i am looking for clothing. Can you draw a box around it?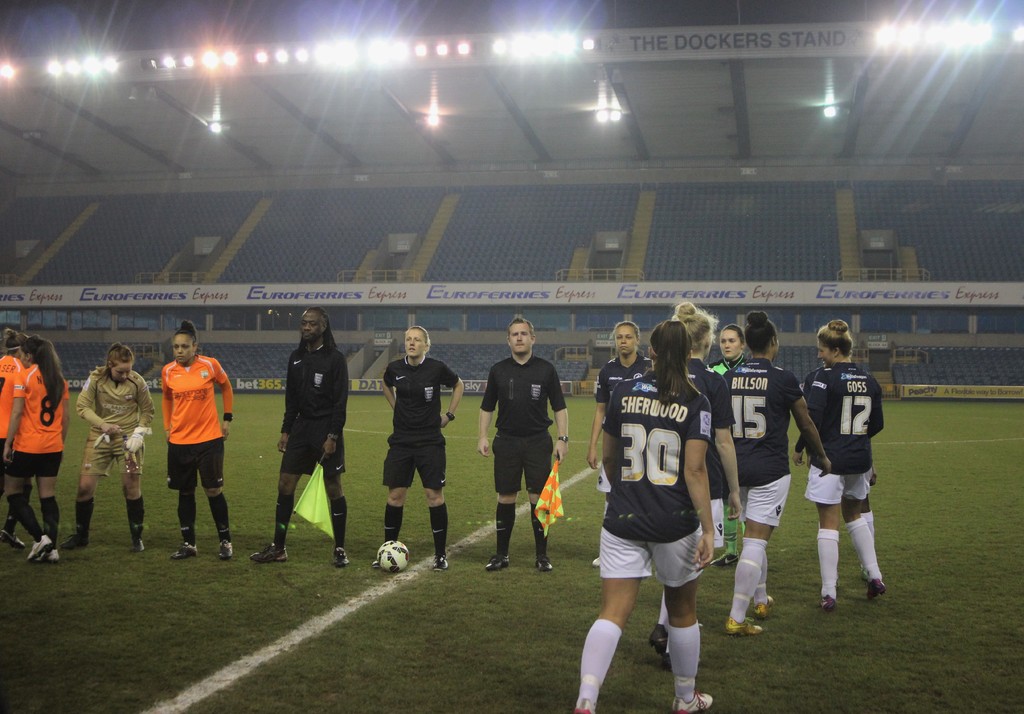
Sure, the bounding box is BBox(713, 350, 752, 378).
